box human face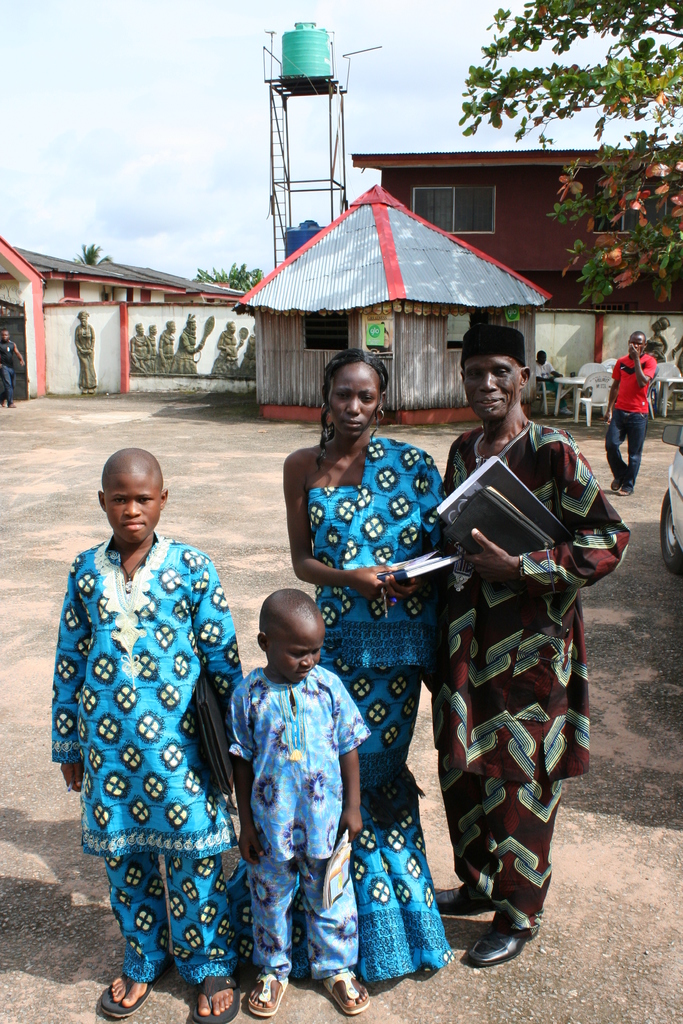
bbox=[268, 627, 326, 681]
